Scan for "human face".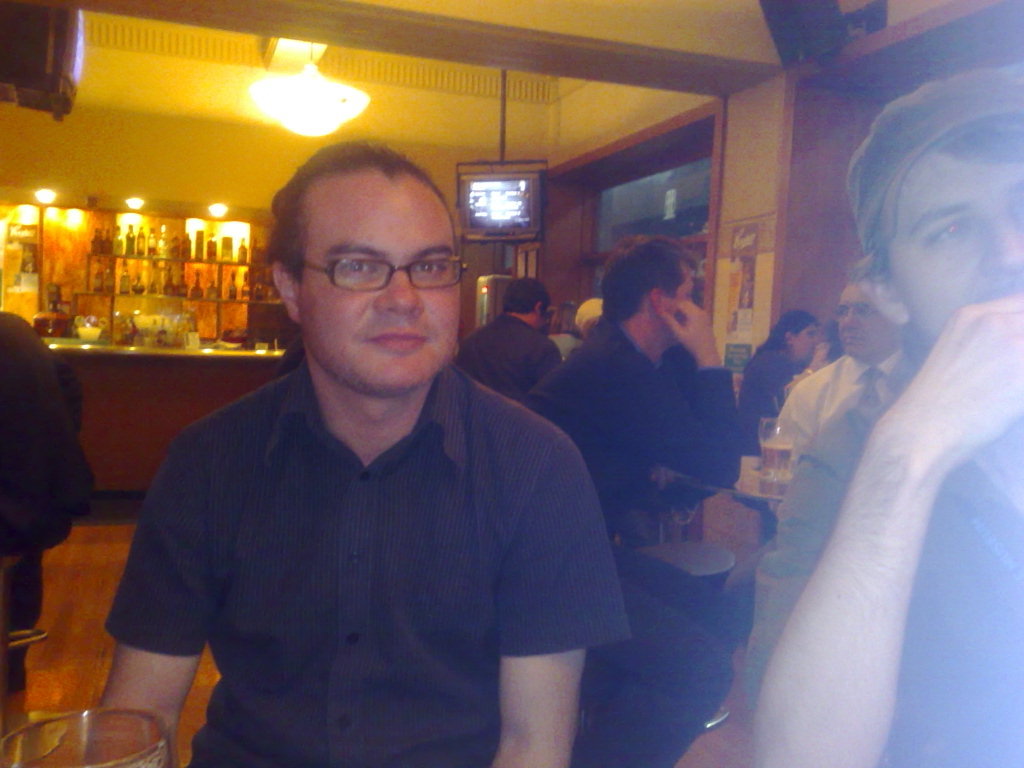
Scan result: (794,328,816,358).
